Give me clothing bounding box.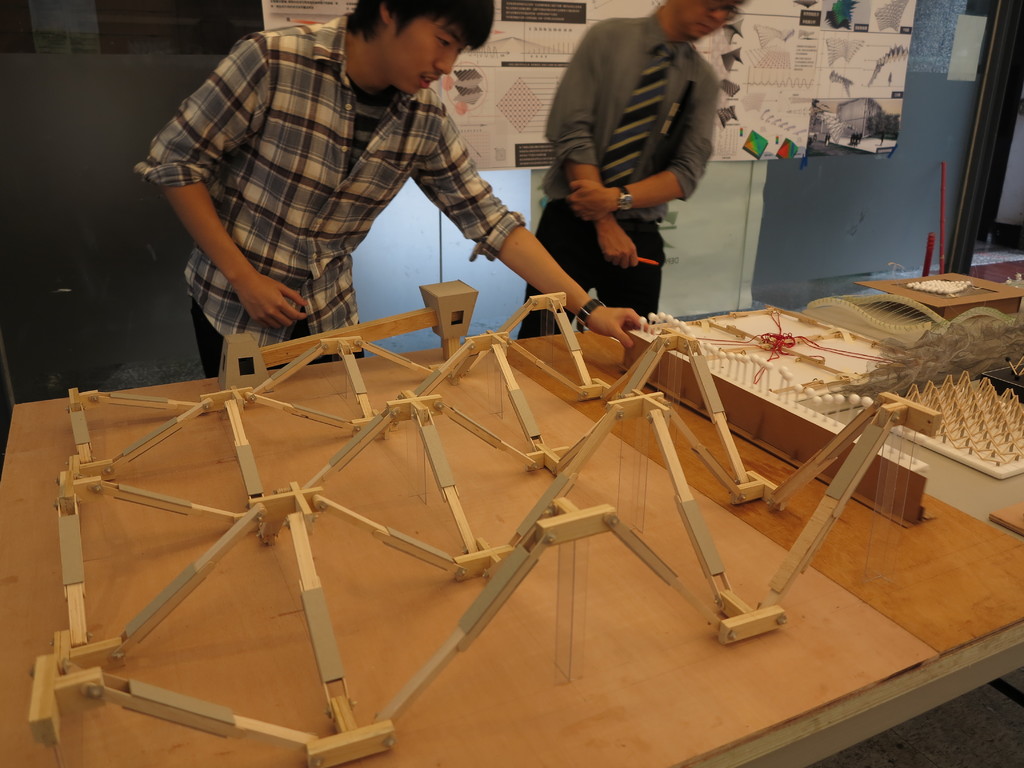
x1=129 y1=19 x2=566 y2=341.
